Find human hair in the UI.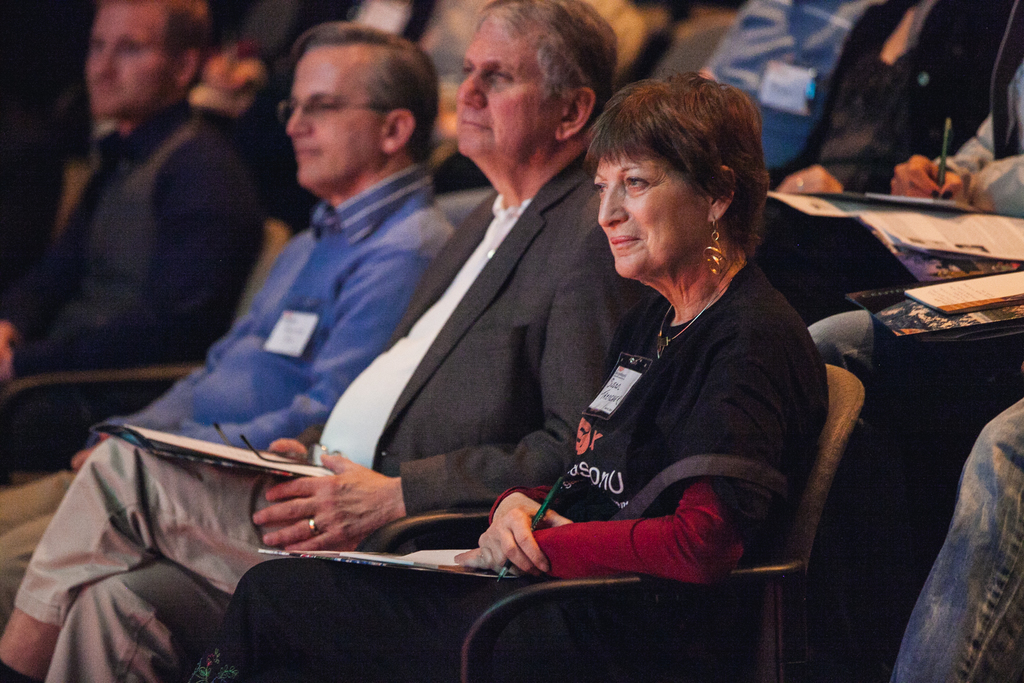
UI element at pyautogui.locateOnScreen(582, 70, 755, 257).
